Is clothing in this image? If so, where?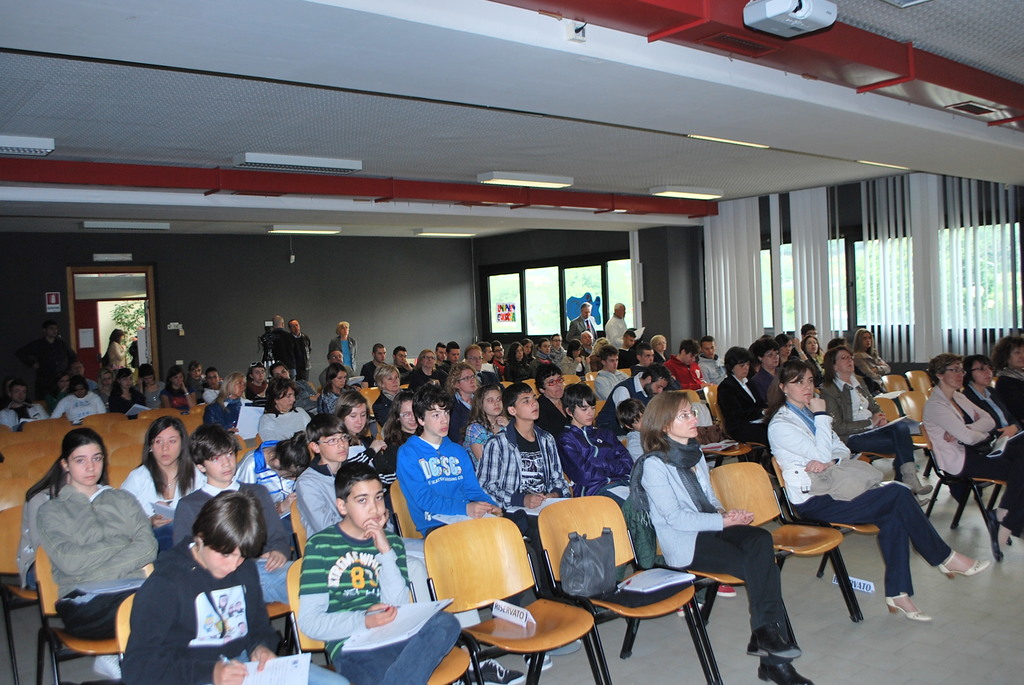
Yes, at crop(447, 387, 469, 443).
